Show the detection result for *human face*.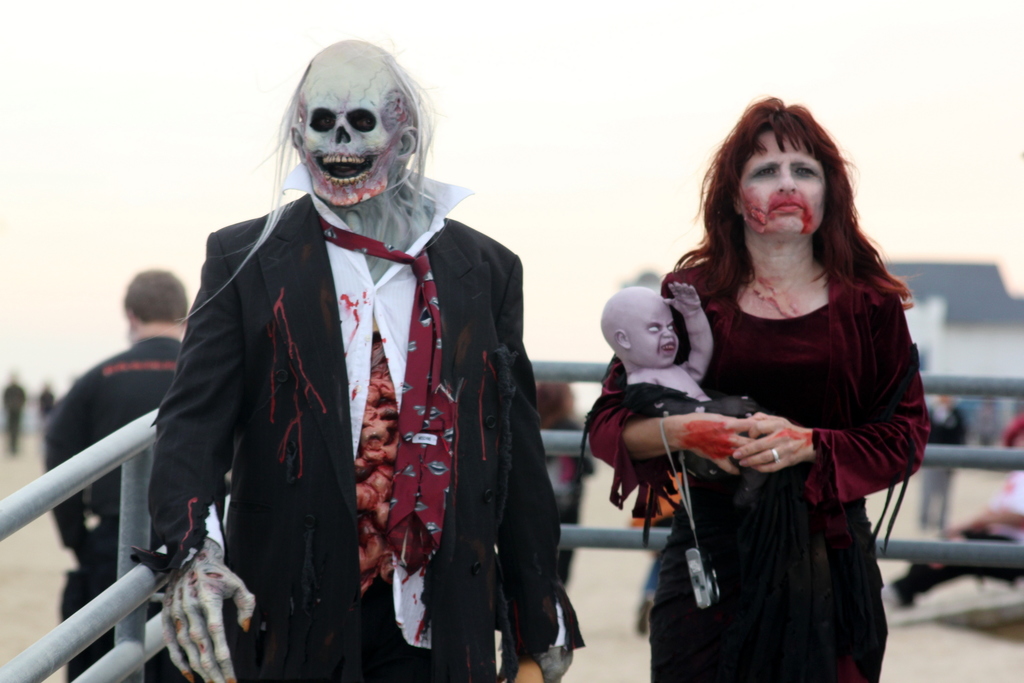
[left=307, top=91, right=393, bottom=202].
